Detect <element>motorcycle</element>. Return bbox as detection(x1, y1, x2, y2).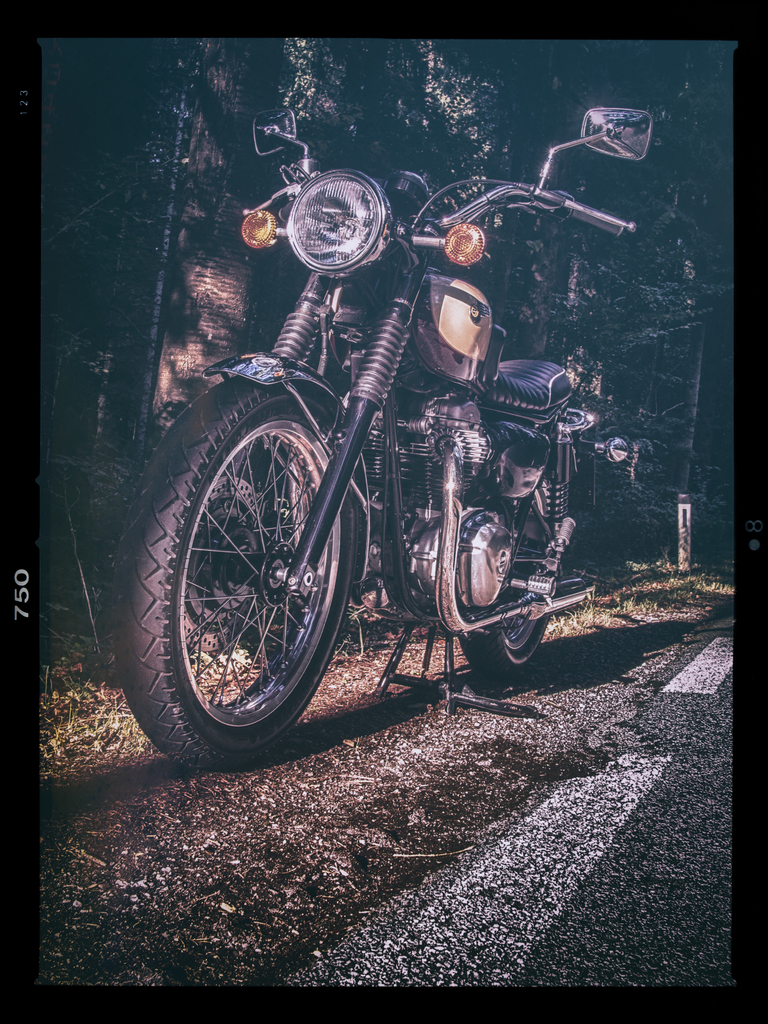
detection(117, 110, 632, 770).
